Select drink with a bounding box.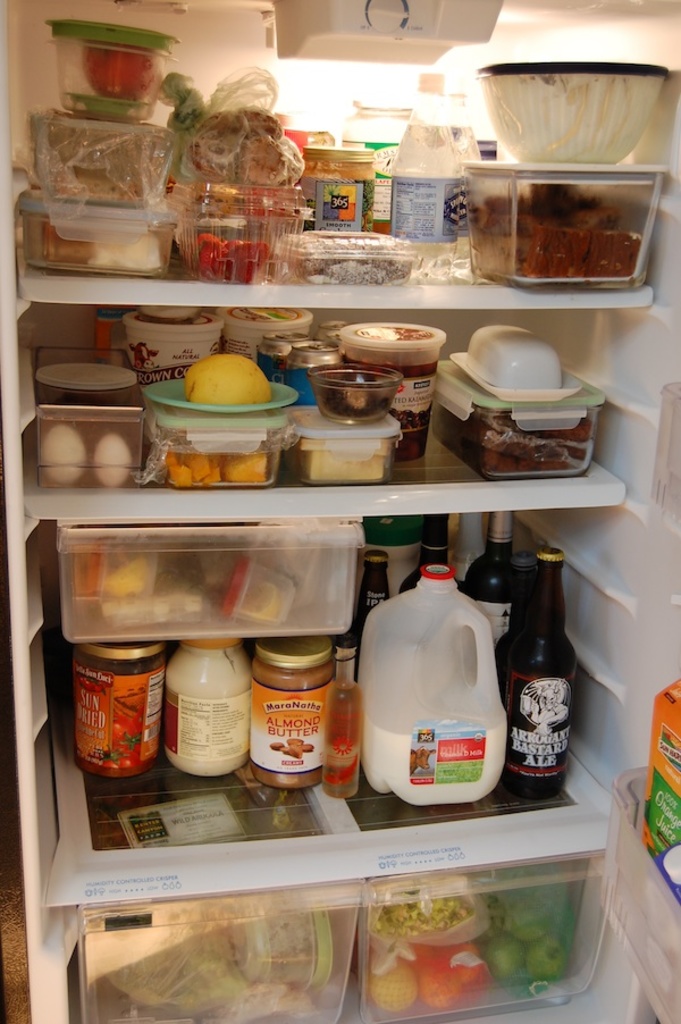
Rect(321, 683, 362, 796).
